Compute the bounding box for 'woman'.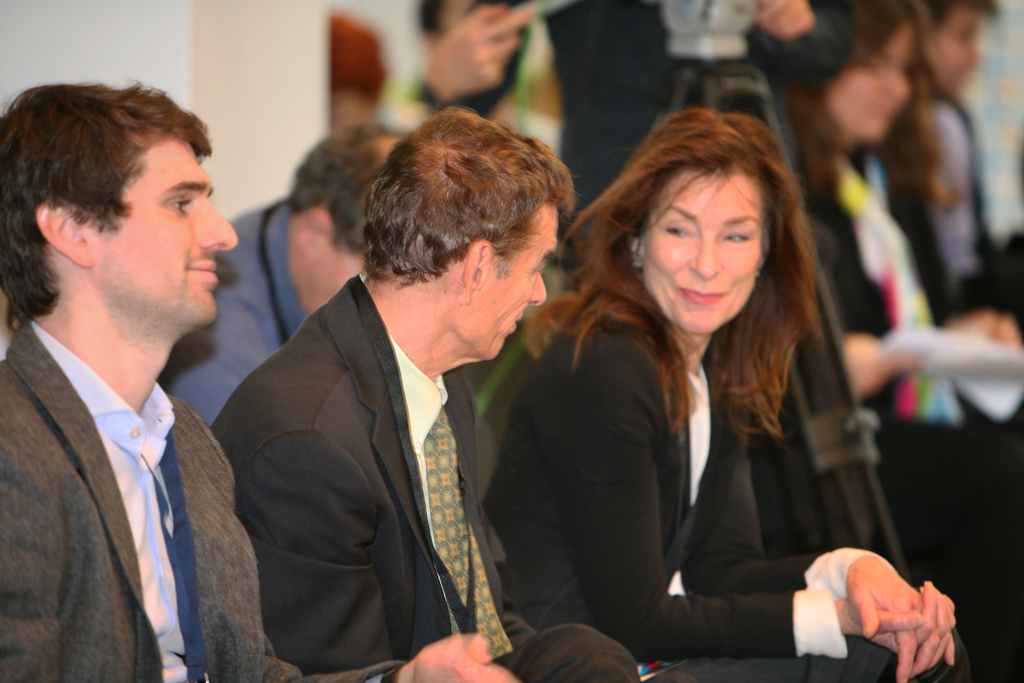
751 0 1023 682.
